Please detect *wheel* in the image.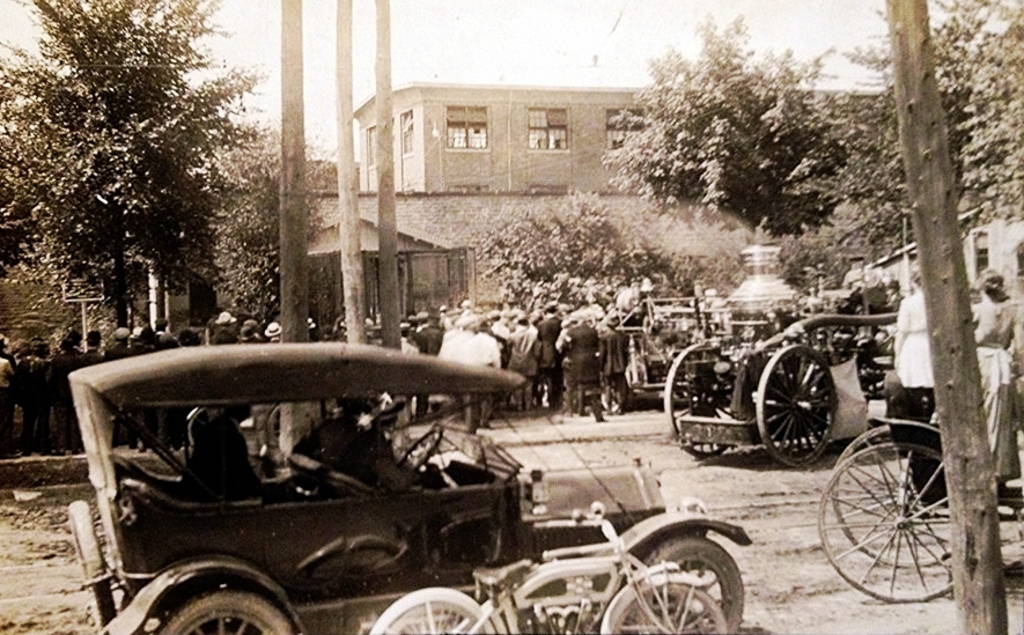
detection(832, 421, 955, 567).
